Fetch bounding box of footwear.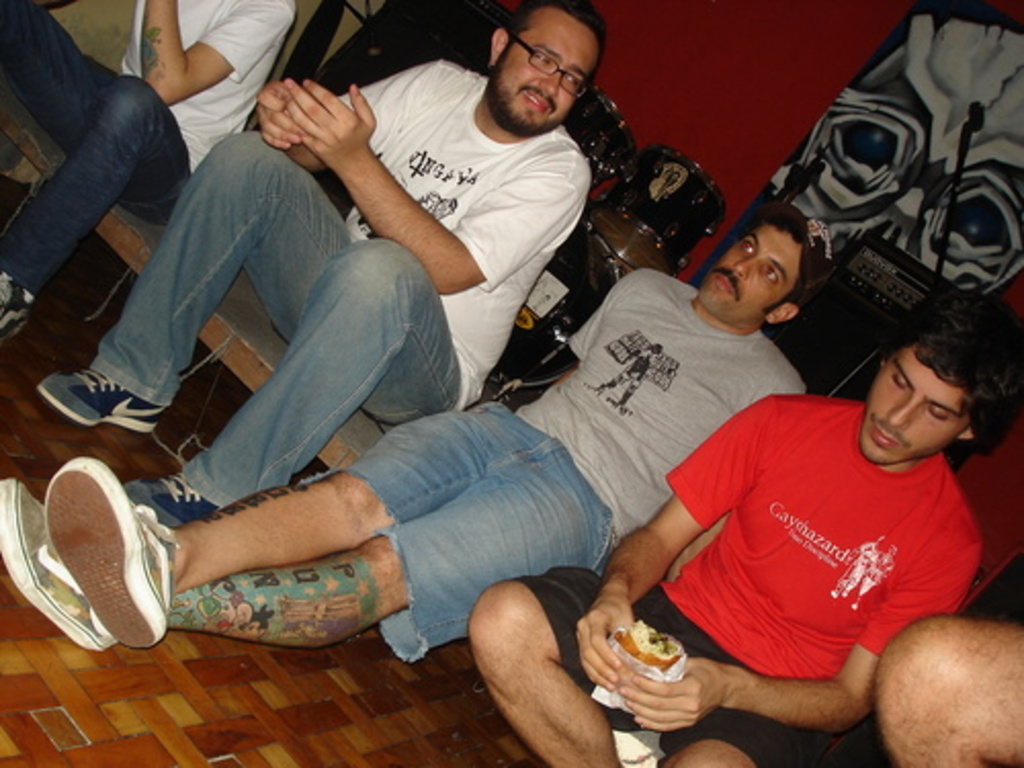
Bbox: left=0, top=264, right=33, bottom=346.
